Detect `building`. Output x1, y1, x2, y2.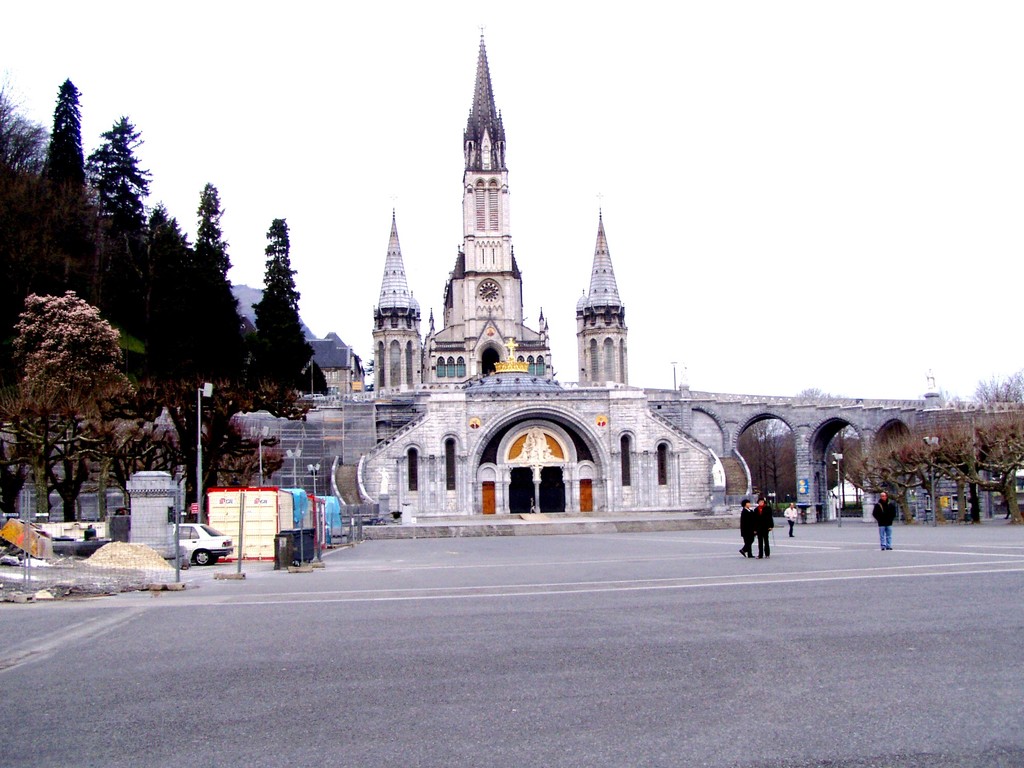
327, 36, 714, 515.
